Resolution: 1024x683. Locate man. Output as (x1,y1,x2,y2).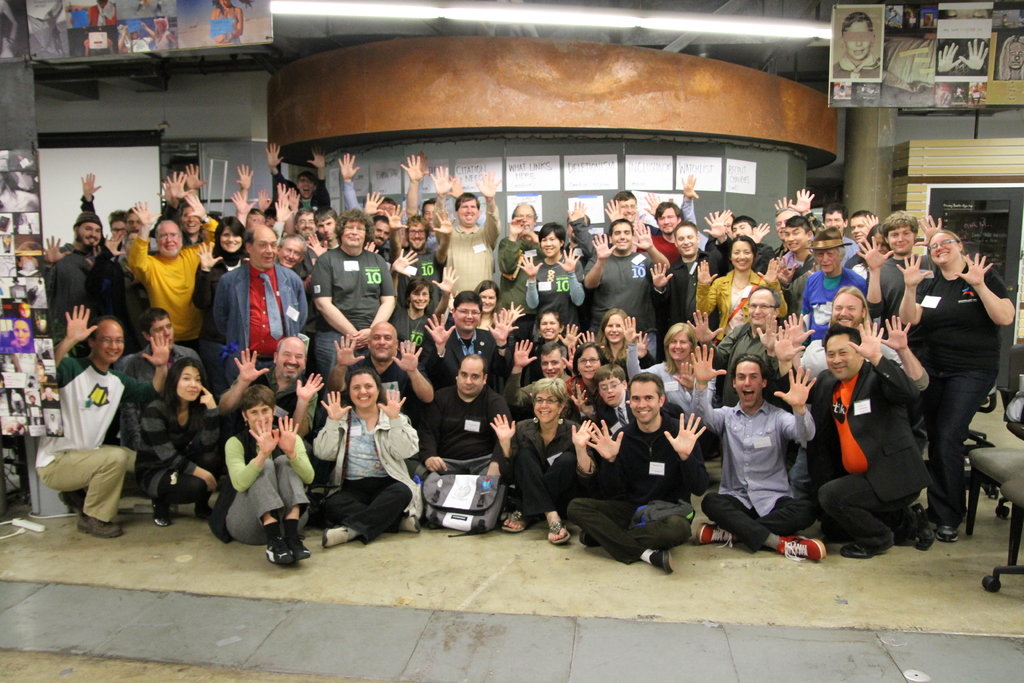
(314,205,396,372).
